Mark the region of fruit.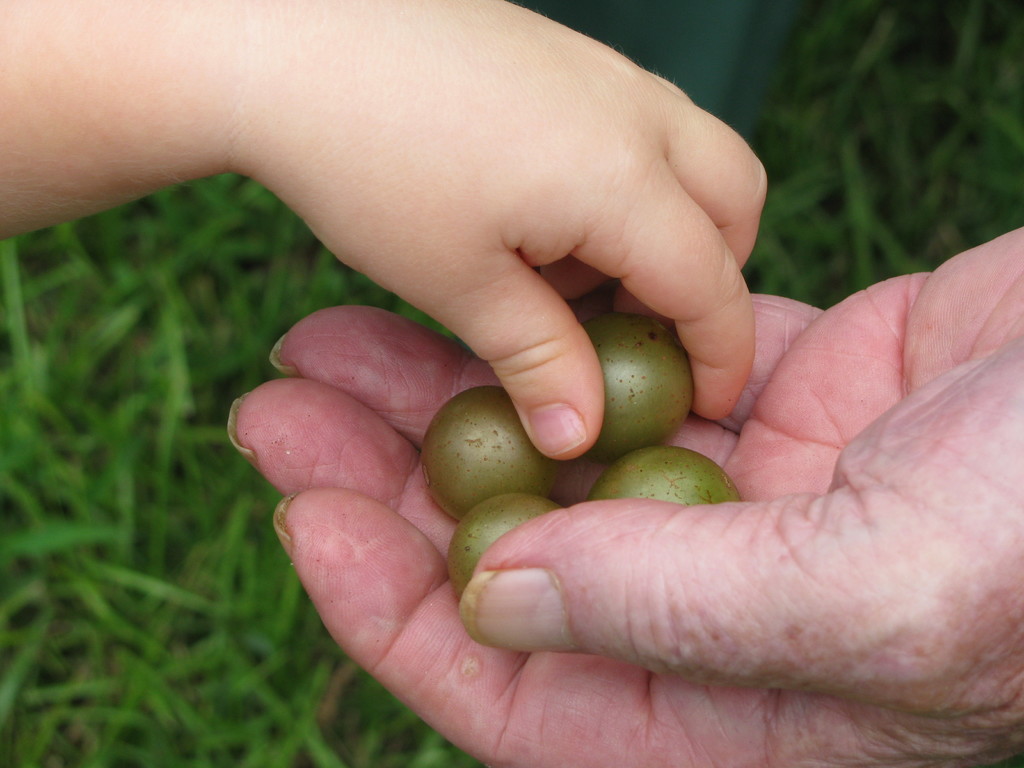
Region: x1=584 y1=438 x2=742 y2=502.
